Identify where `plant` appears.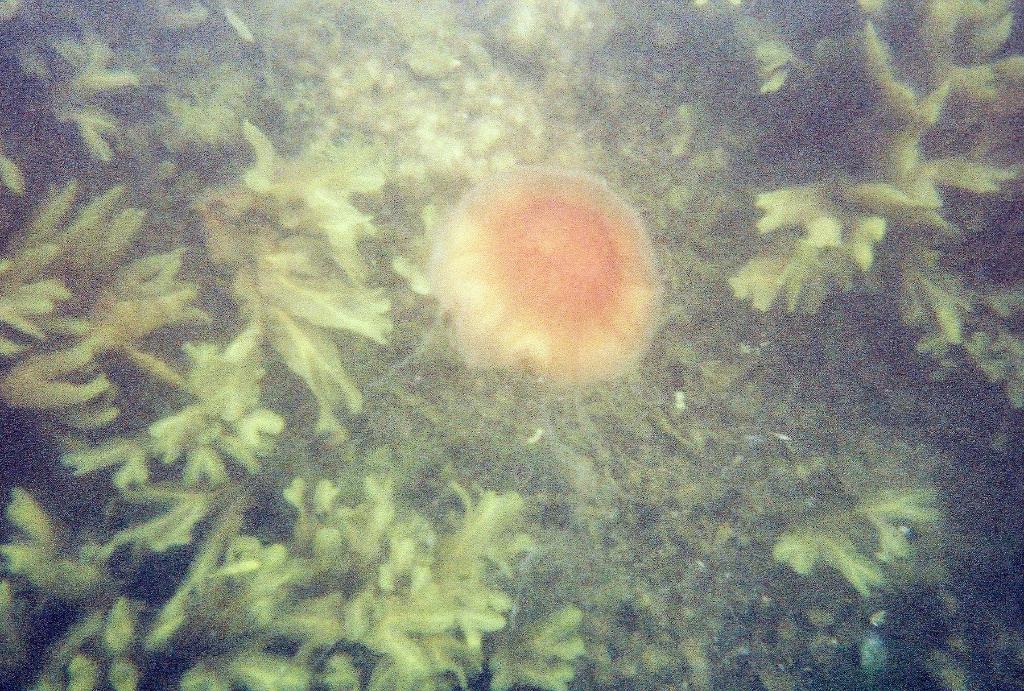
Appears at [left=0, top=0, right=1023, bottom=690].
